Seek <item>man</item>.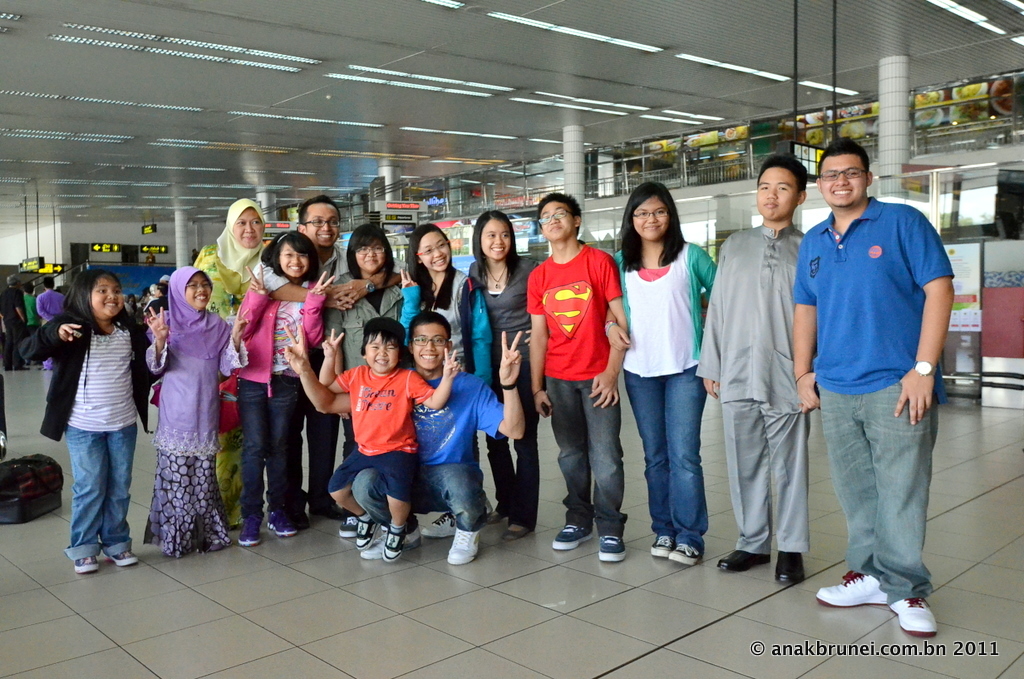
bbox=(692, 155, 817, 578).
